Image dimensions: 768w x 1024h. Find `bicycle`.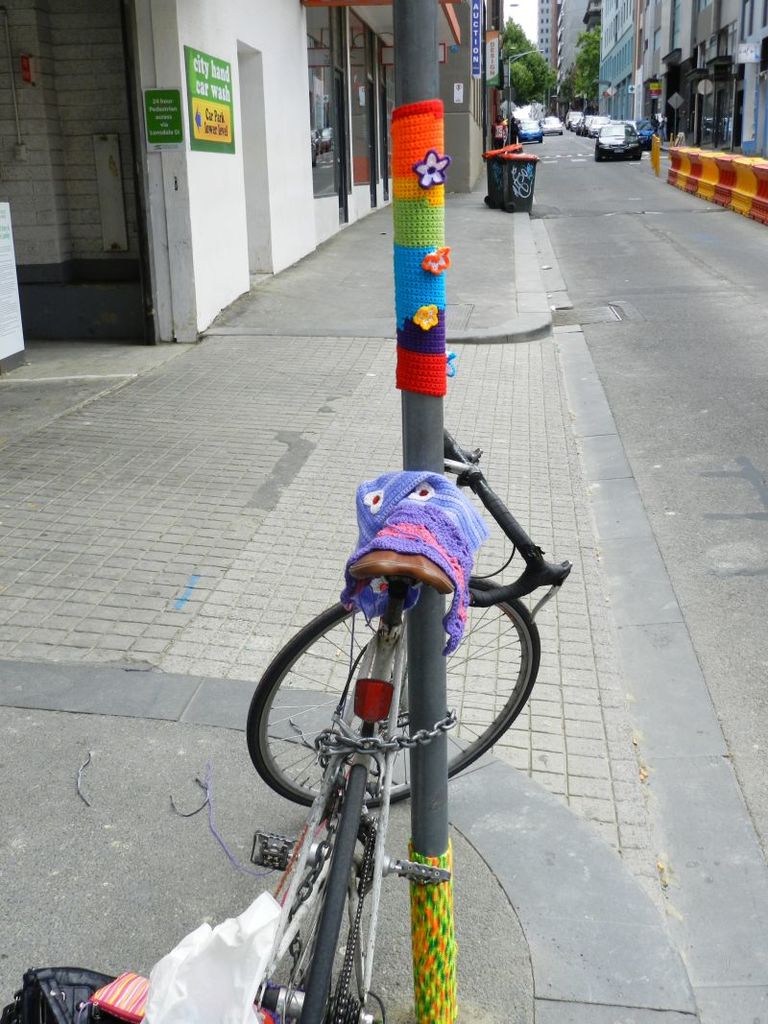
213 435 564 986.
